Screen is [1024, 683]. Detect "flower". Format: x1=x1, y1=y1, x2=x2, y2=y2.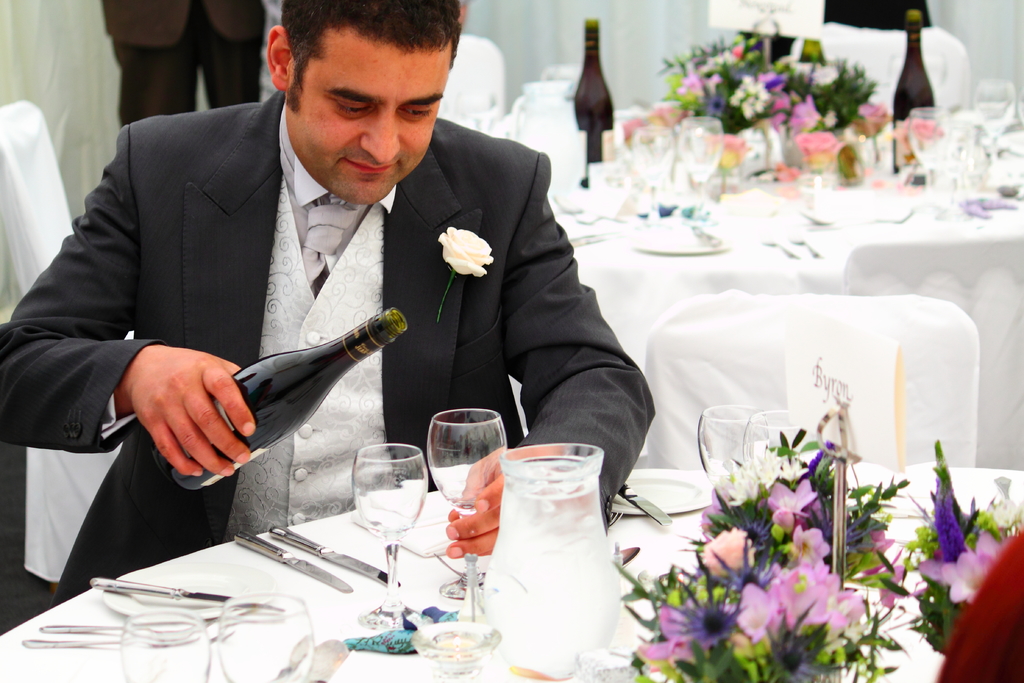
x1=794, y1=125, x2=833, y2=169.
